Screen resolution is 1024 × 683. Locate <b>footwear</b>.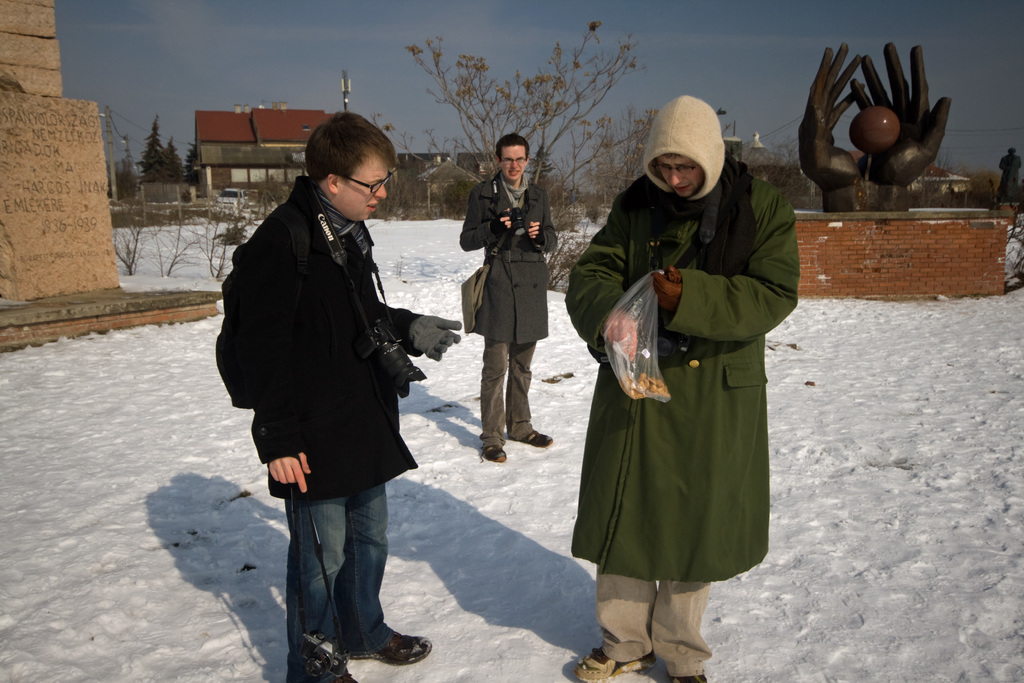
518, 431, 551, 443.
